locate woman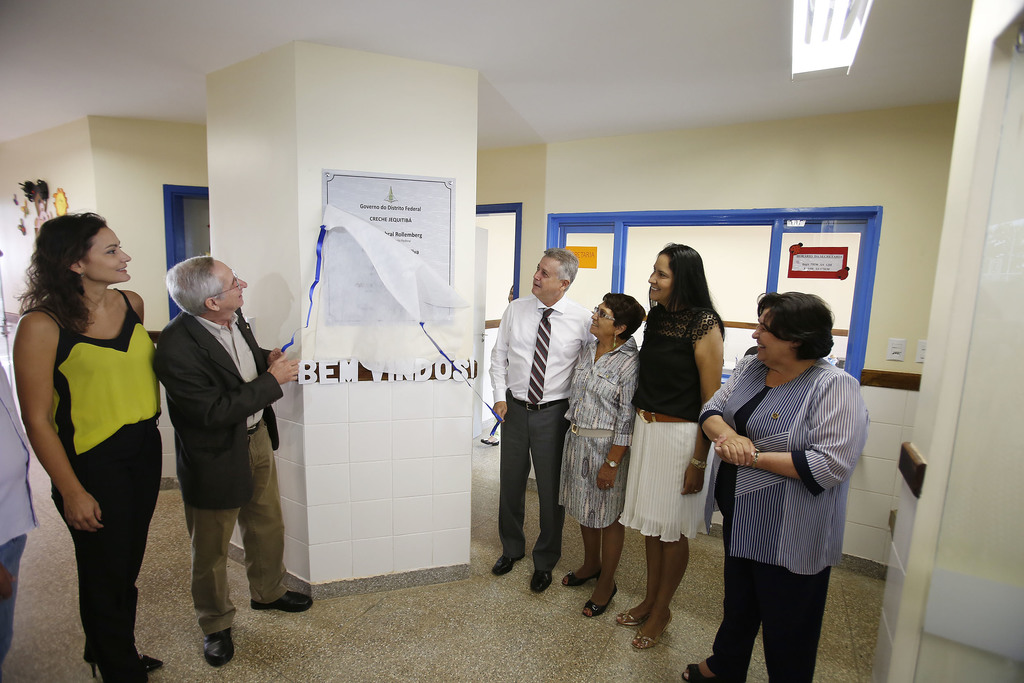
select_region(616, 242, 710, 650)
